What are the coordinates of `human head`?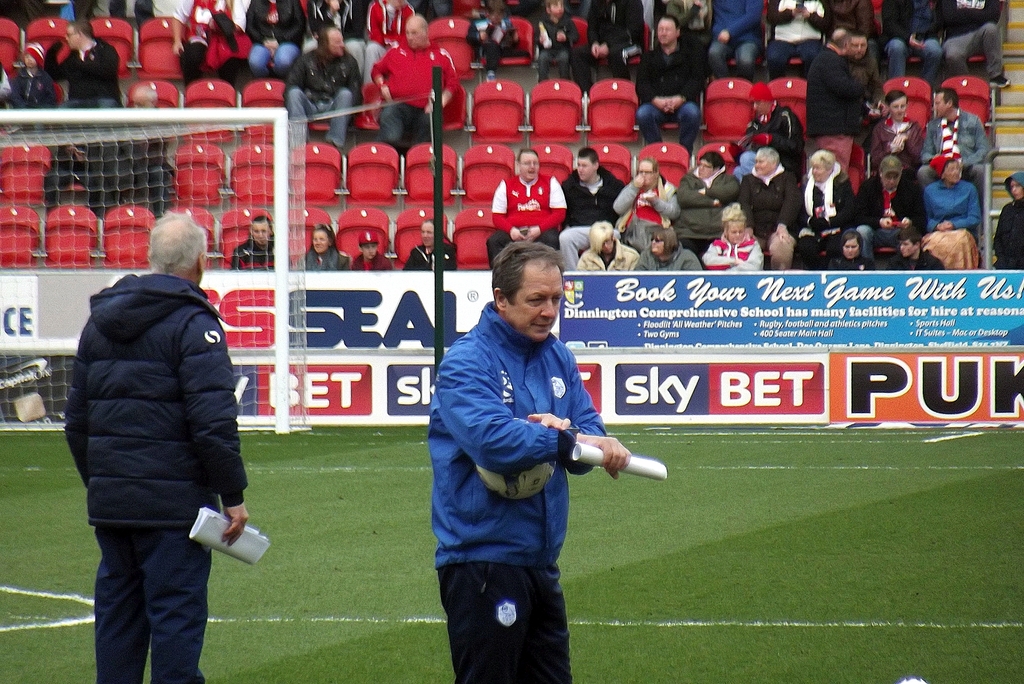
locate(639, 158, 658, 187).
